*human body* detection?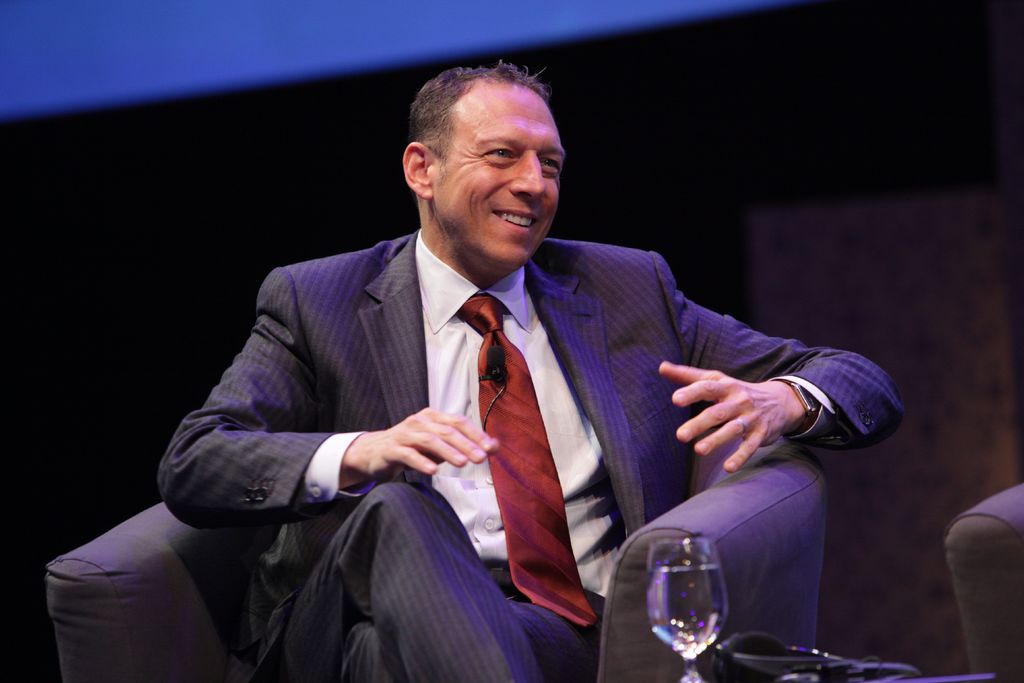
left=242, top=92, right=822, bottom=663
